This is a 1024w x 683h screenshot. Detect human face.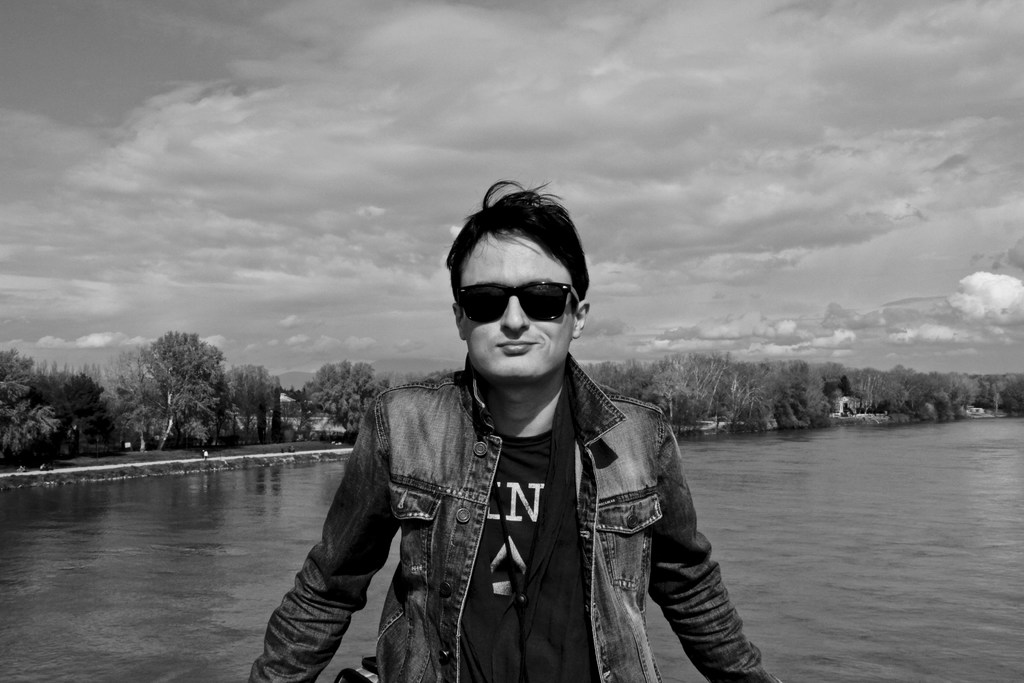
459, 222, 572, 383.
